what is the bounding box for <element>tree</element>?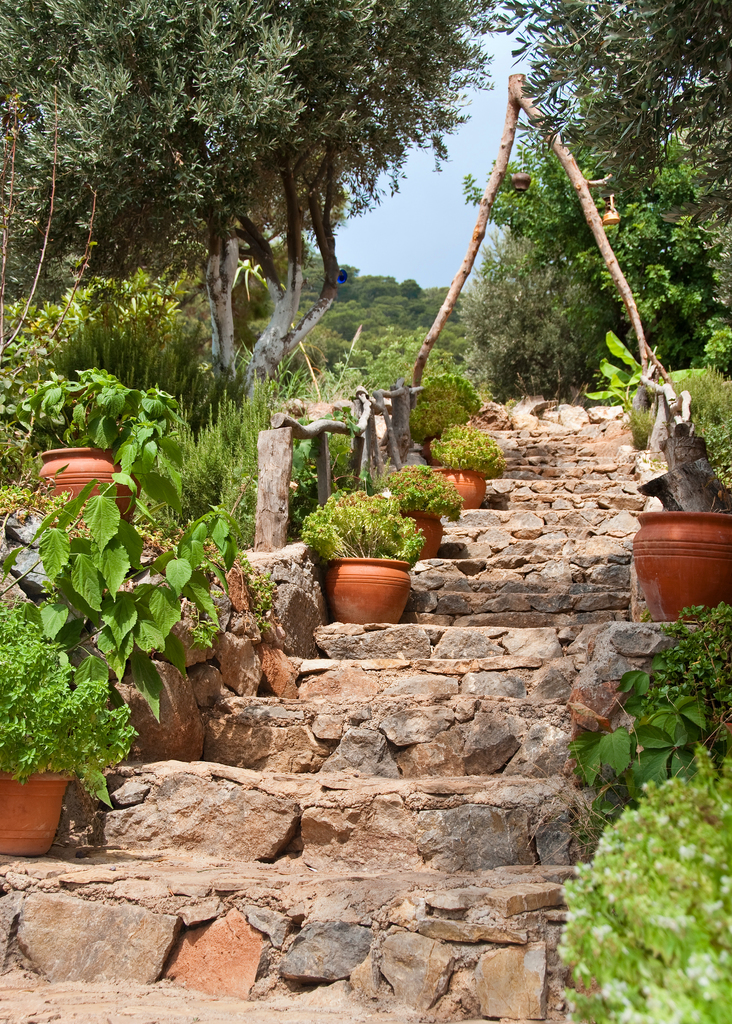
crop(501, 0, 731, 248).
